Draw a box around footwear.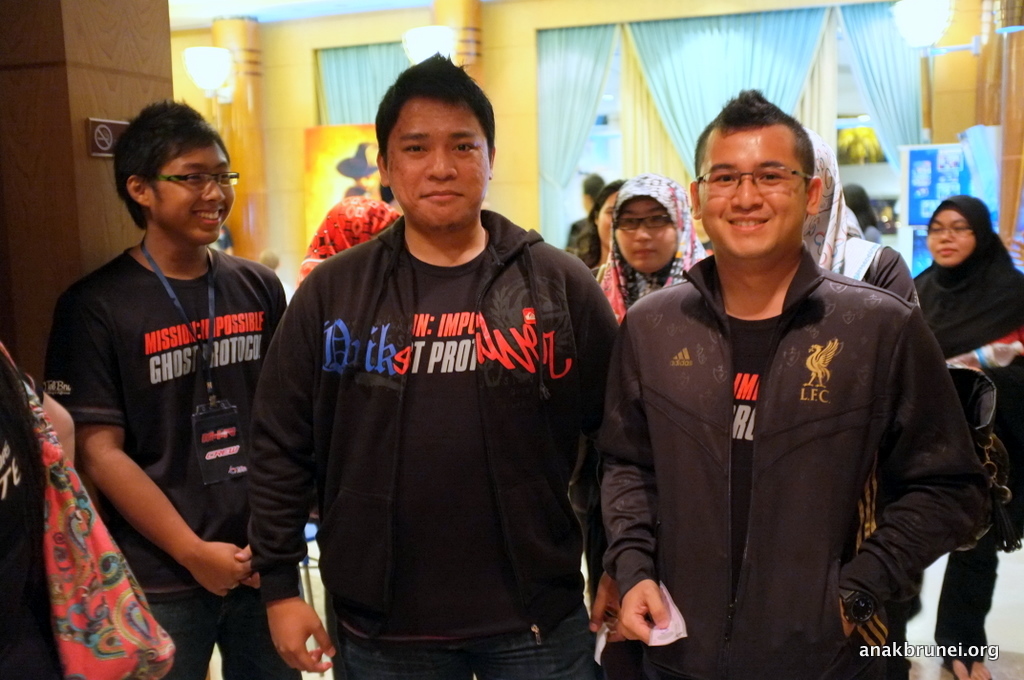
locate(946, 647, 988, 679).
